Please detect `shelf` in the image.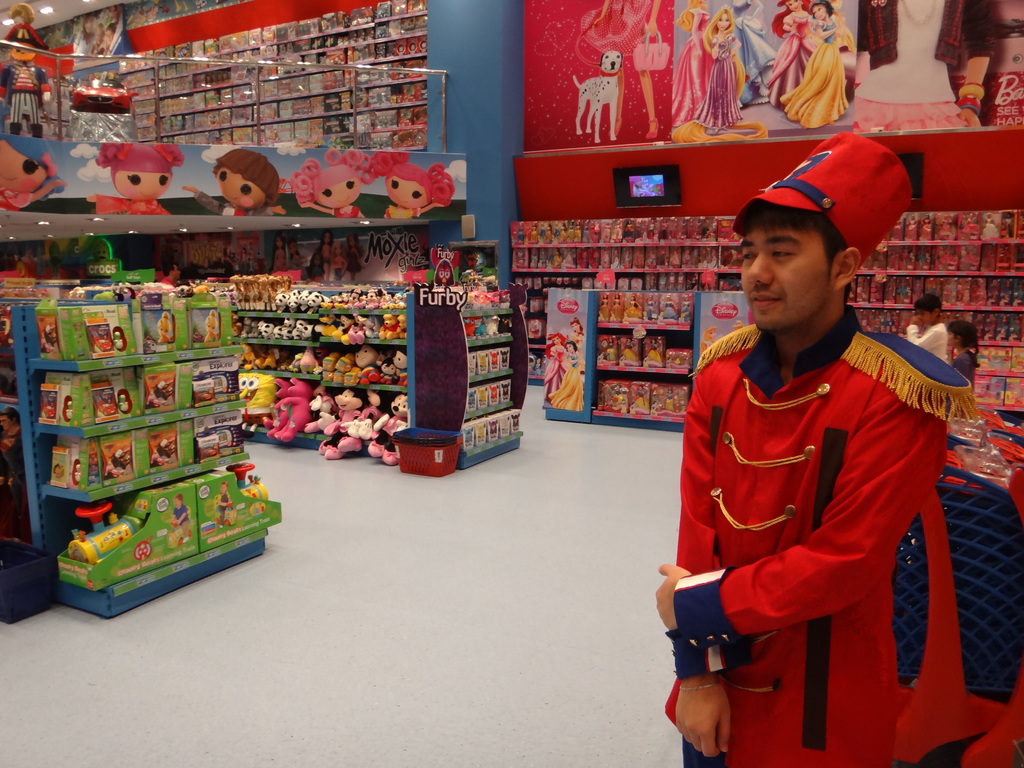
(x1=153, y1=76, x2=432, y2=135).
